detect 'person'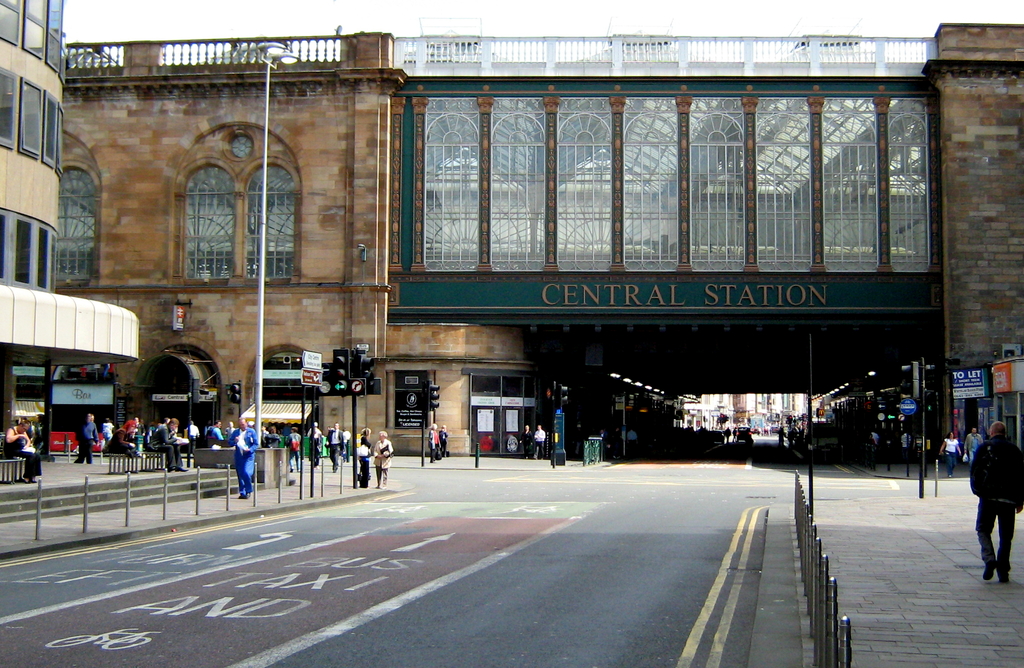
box(76, 413, 97, 466)
